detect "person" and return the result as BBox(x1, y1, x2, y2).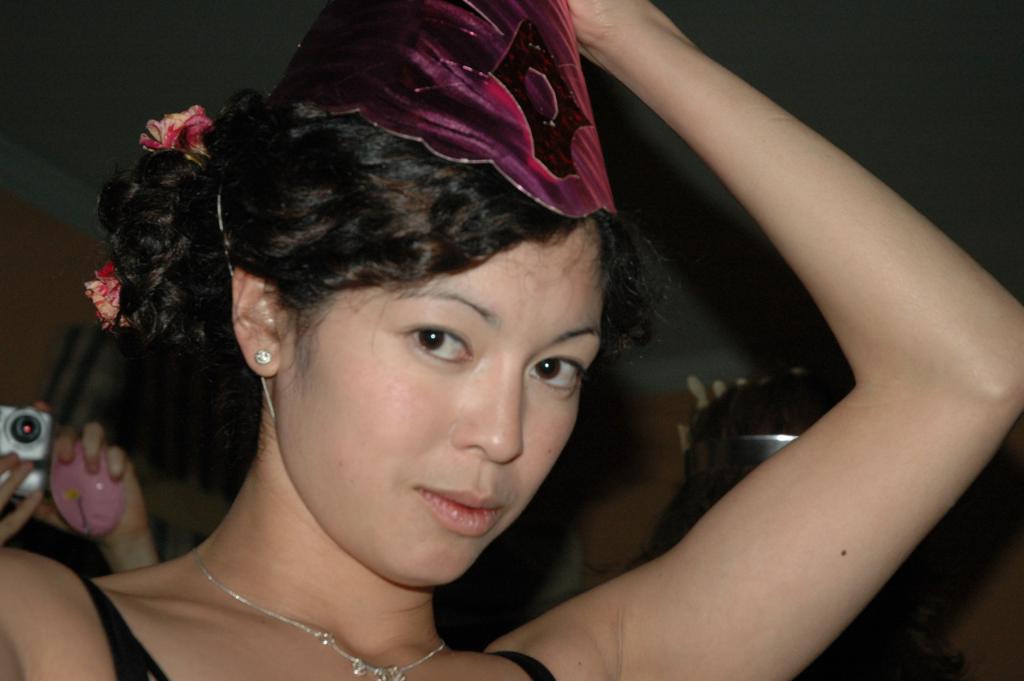
BBox(0, 391, 163, 568).
